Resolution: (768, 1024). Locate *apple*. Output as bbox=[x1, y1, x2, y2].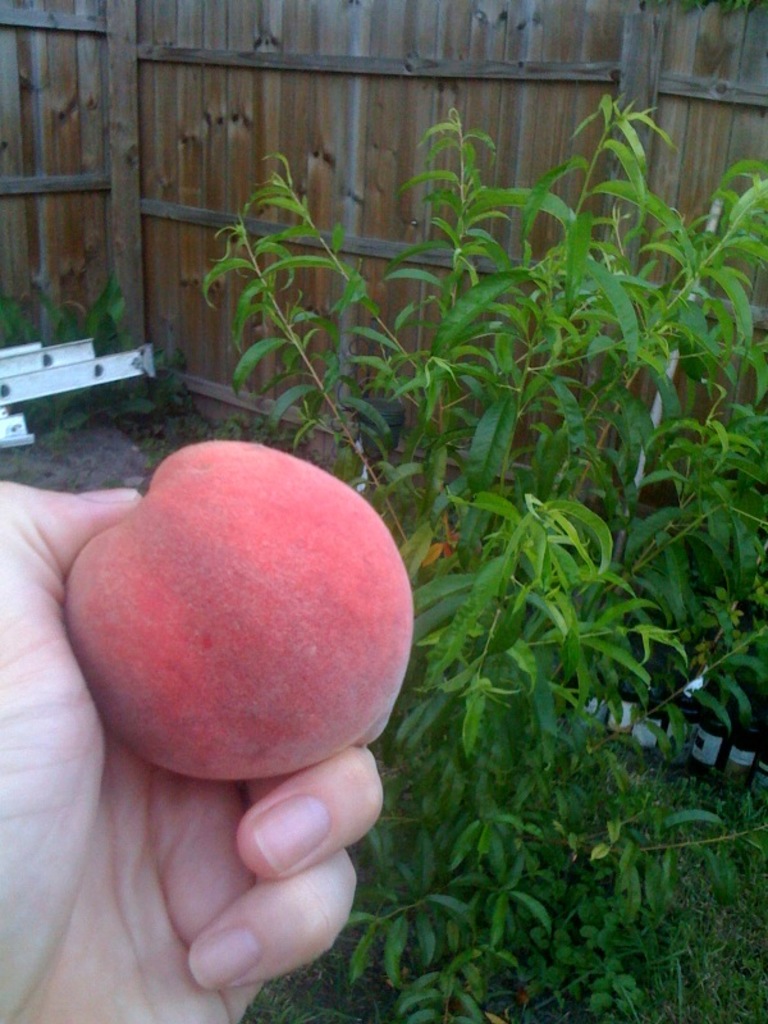
bbox=[64, 431, 416, 772].
